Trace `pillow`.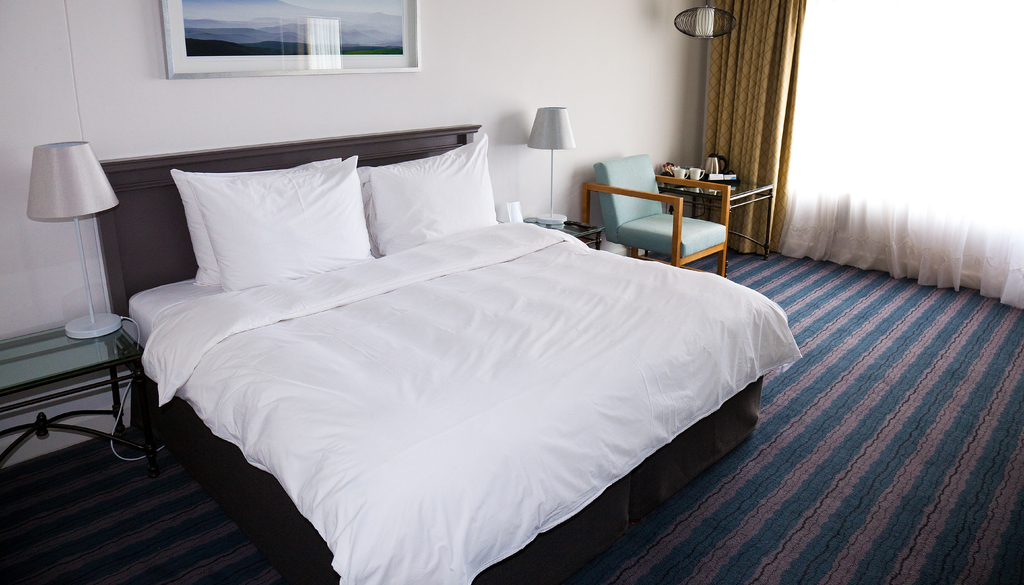
Traced to (left=190, top=150, right=374, bottom=293).
